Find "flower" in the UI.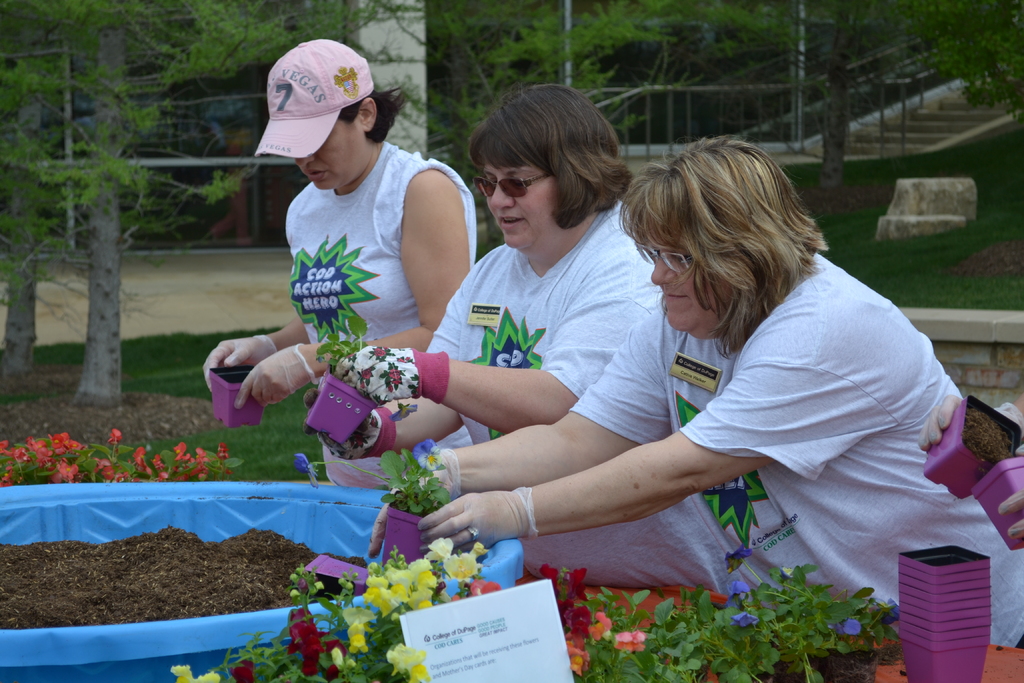
UI element at box=[383, 641, 429, 682].
